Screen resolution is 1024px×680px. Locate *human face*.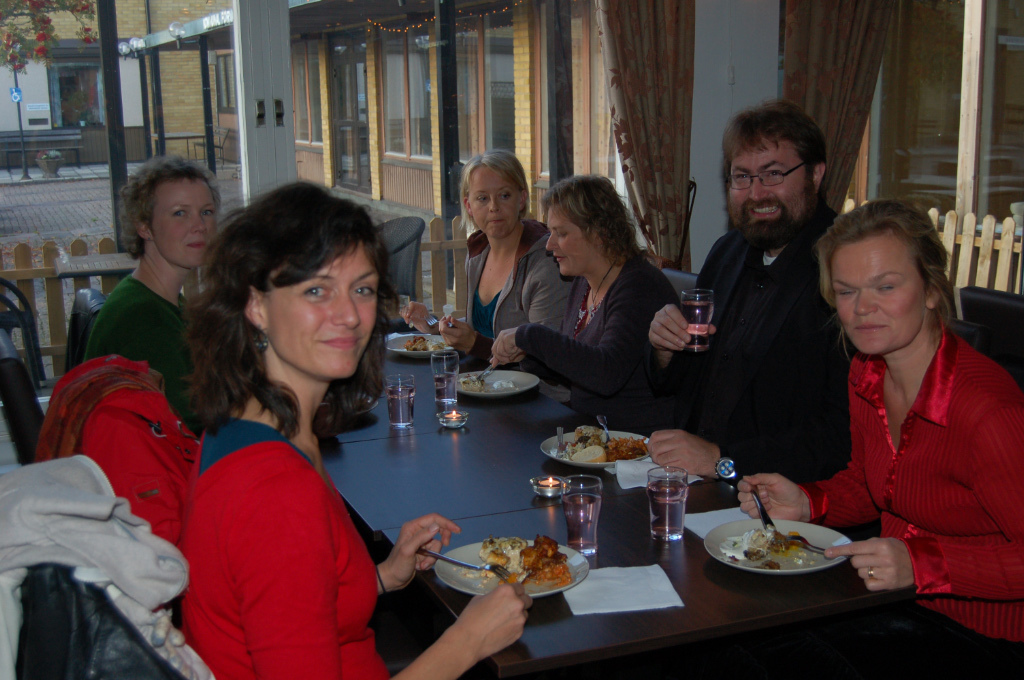
(152, 177, 216, 266).
